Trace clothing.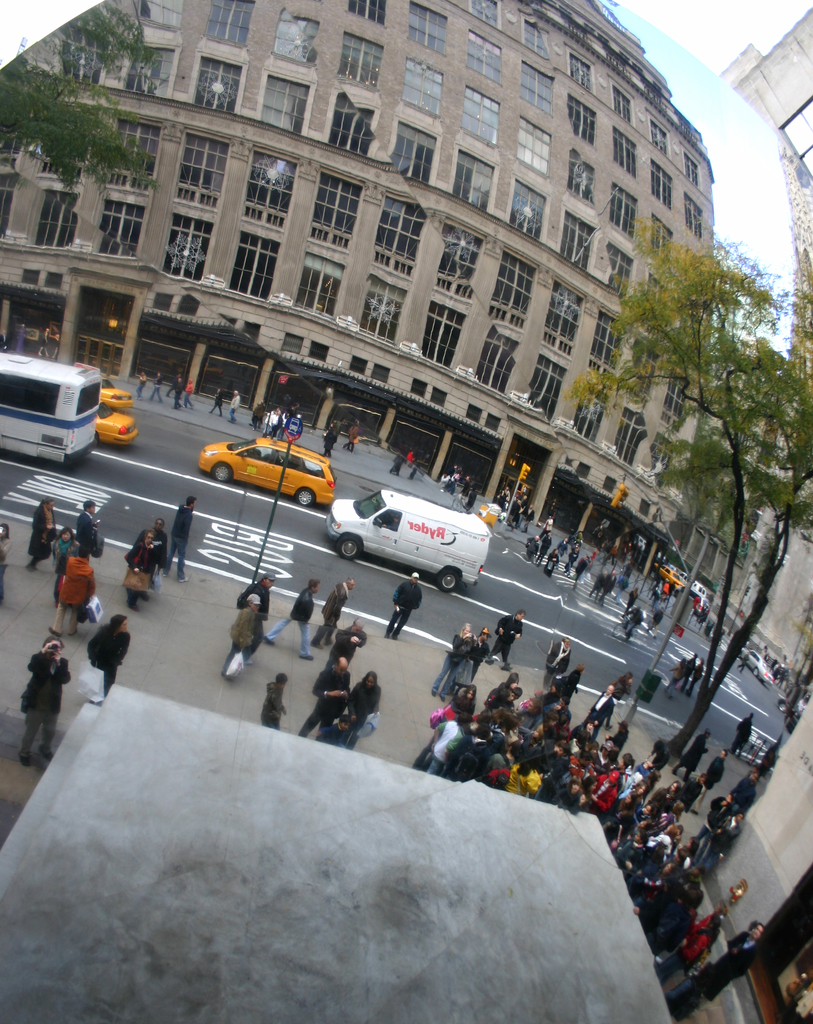
Traced to 166:501:196:582.
